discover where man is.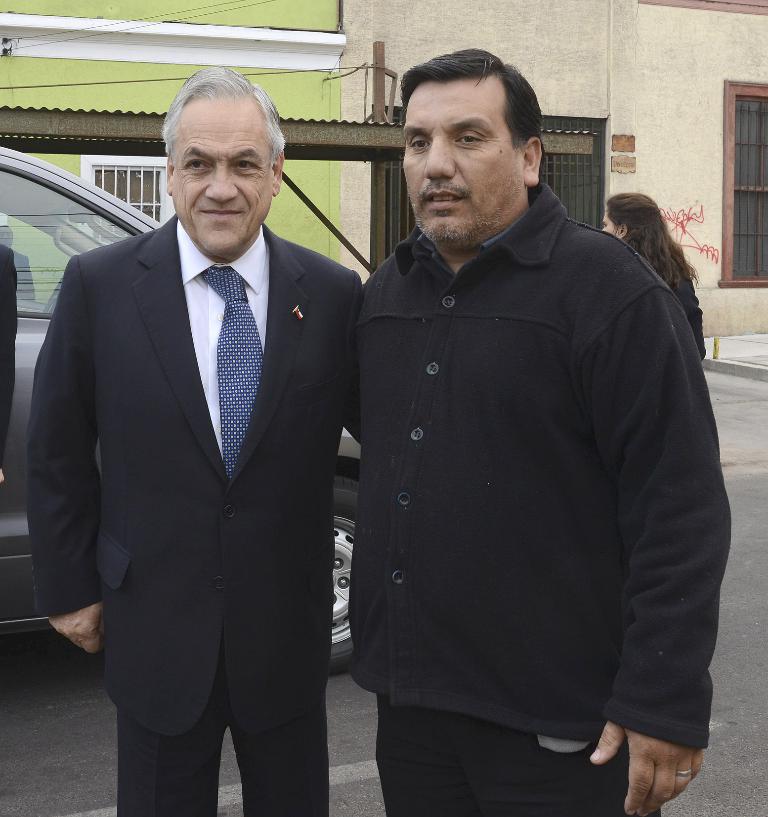
Discovered at [x1=27, y1=60, x2=366, y2=816].
